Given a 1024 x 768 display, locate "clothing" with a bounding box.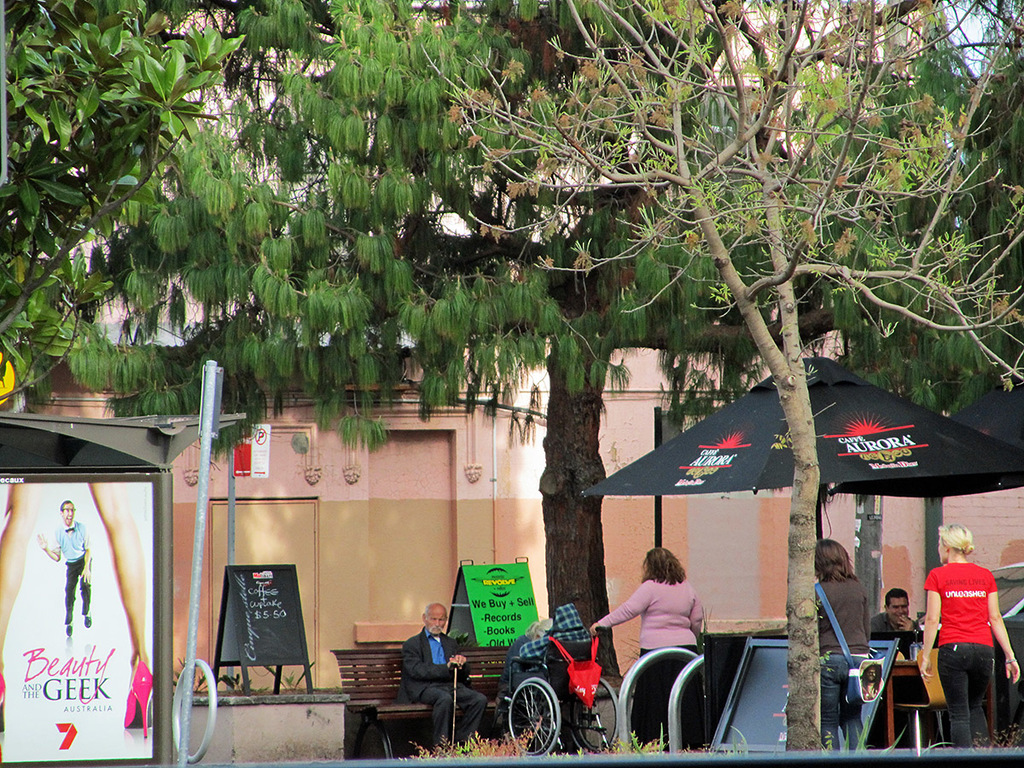
Located: [x1=500, y1=625, x2=532, y2=695].
